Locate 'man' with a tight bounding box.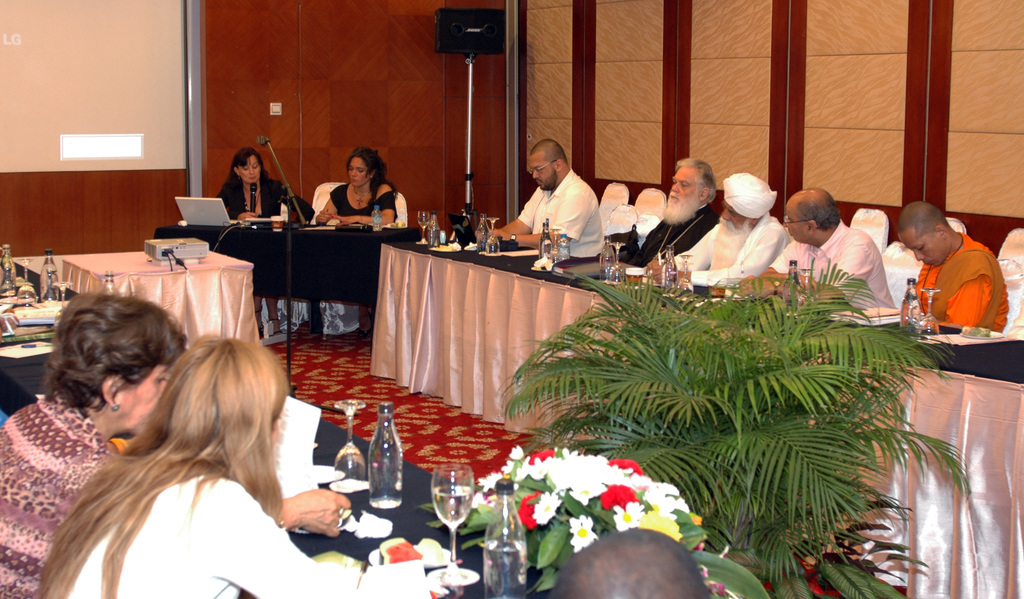
[476, 136, 602, 259].
